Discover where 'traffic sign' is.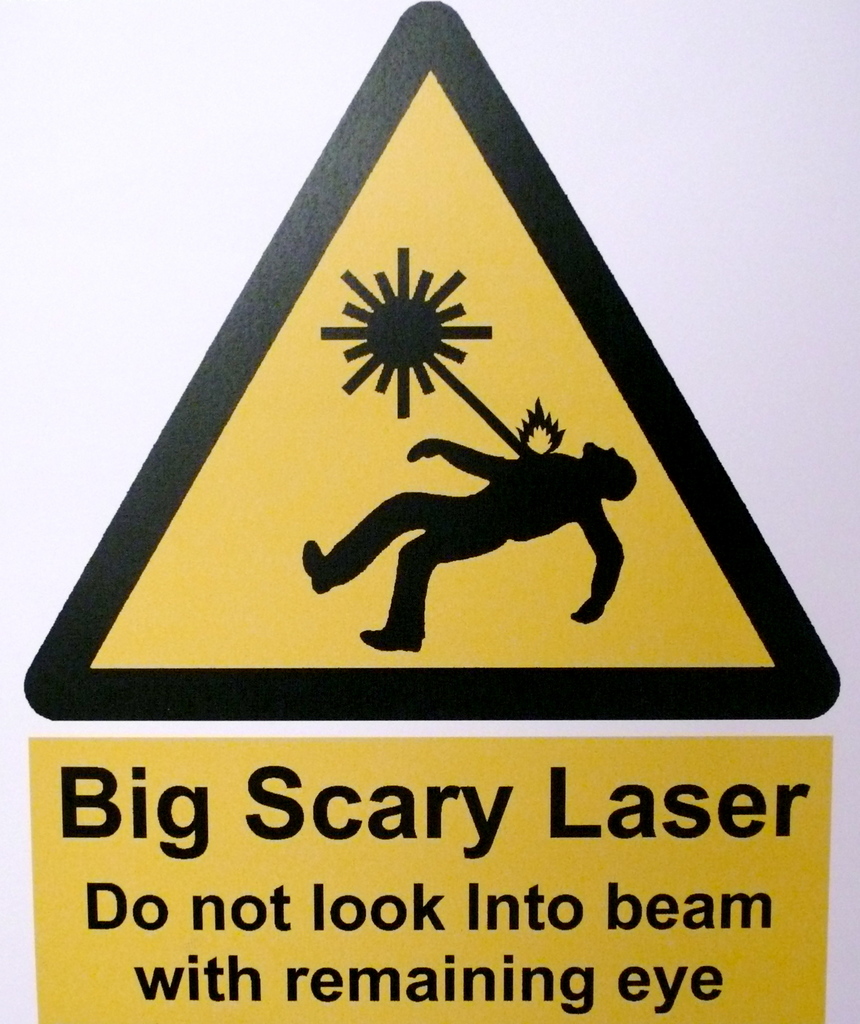
Discovered at detection(19, 1, 836, 719).
